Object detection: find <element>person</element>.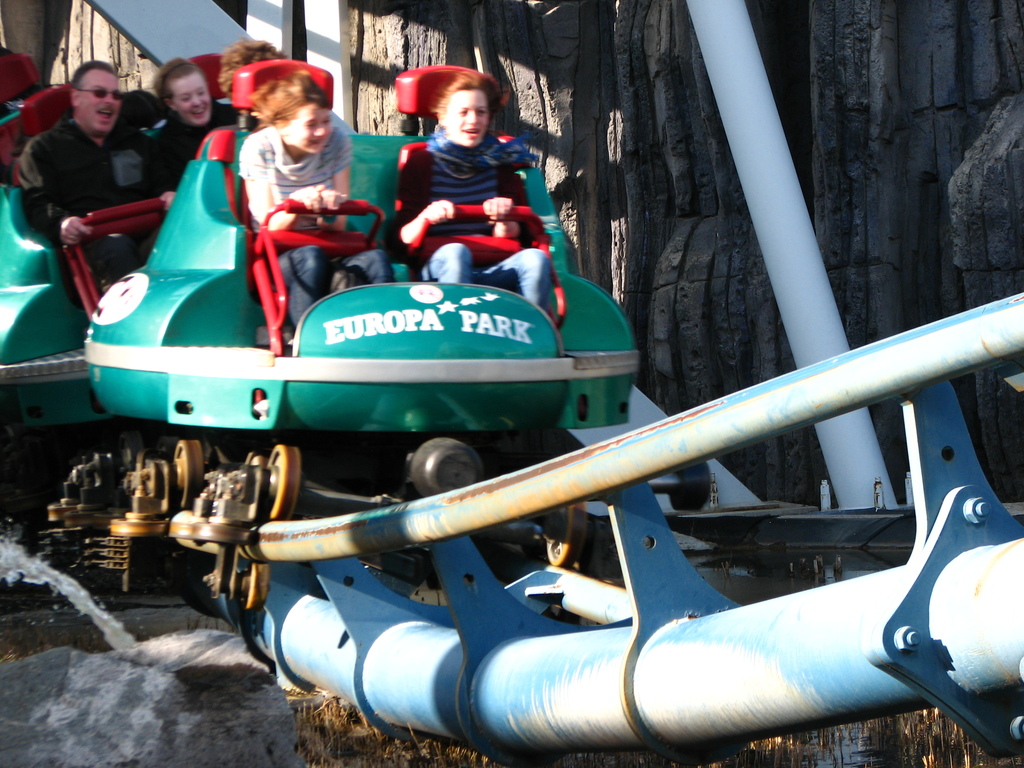
BBox(14, 57, 180, 310).
